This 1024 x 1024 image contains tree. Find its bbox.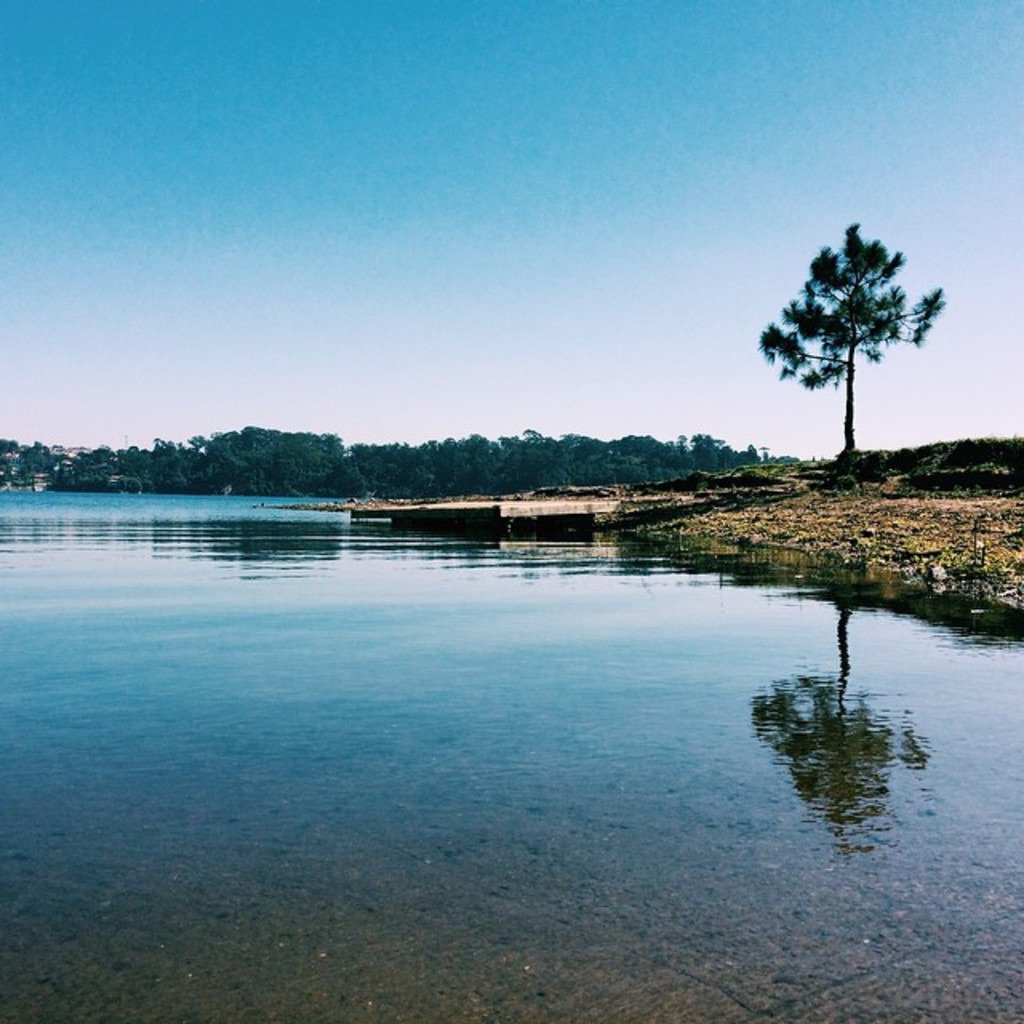
BBox(766, 205, 939, 477).
